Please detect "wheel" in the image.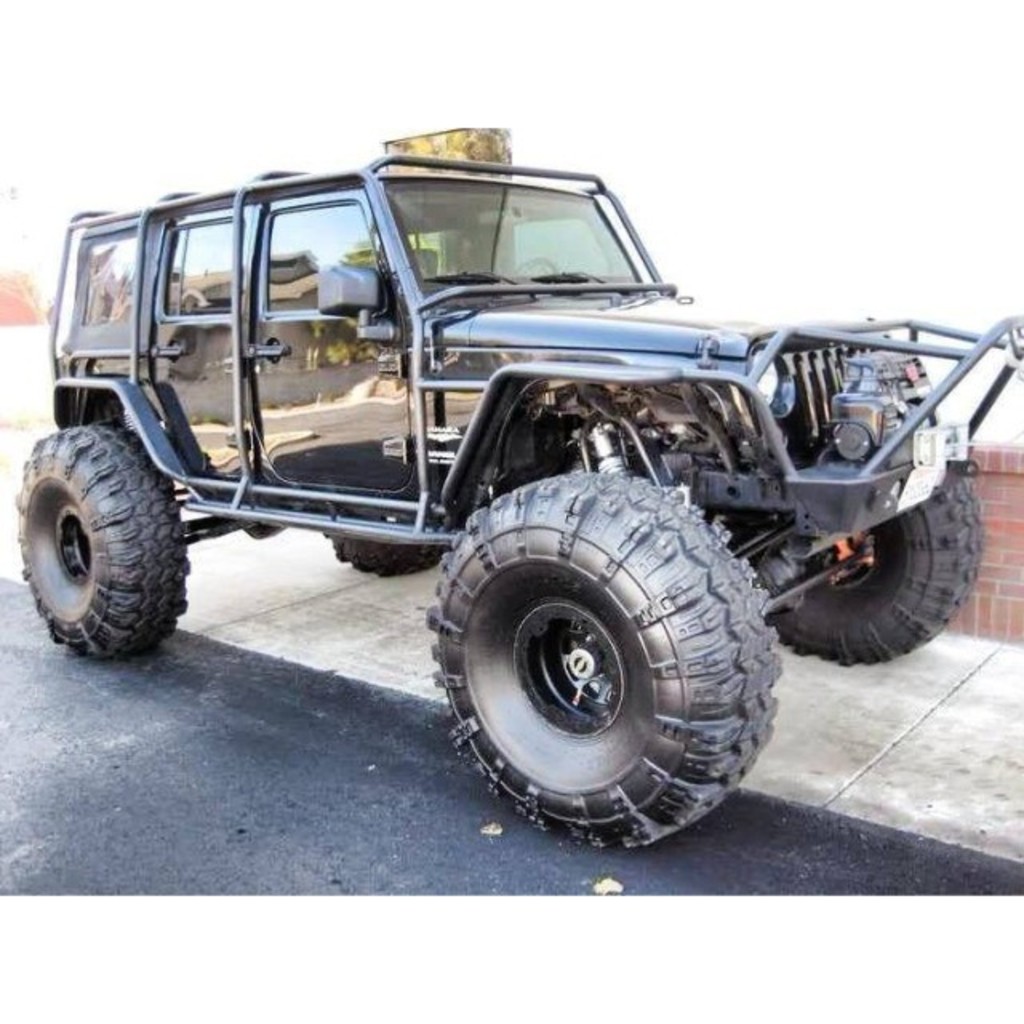
rect(18, 429, 189, 656).
